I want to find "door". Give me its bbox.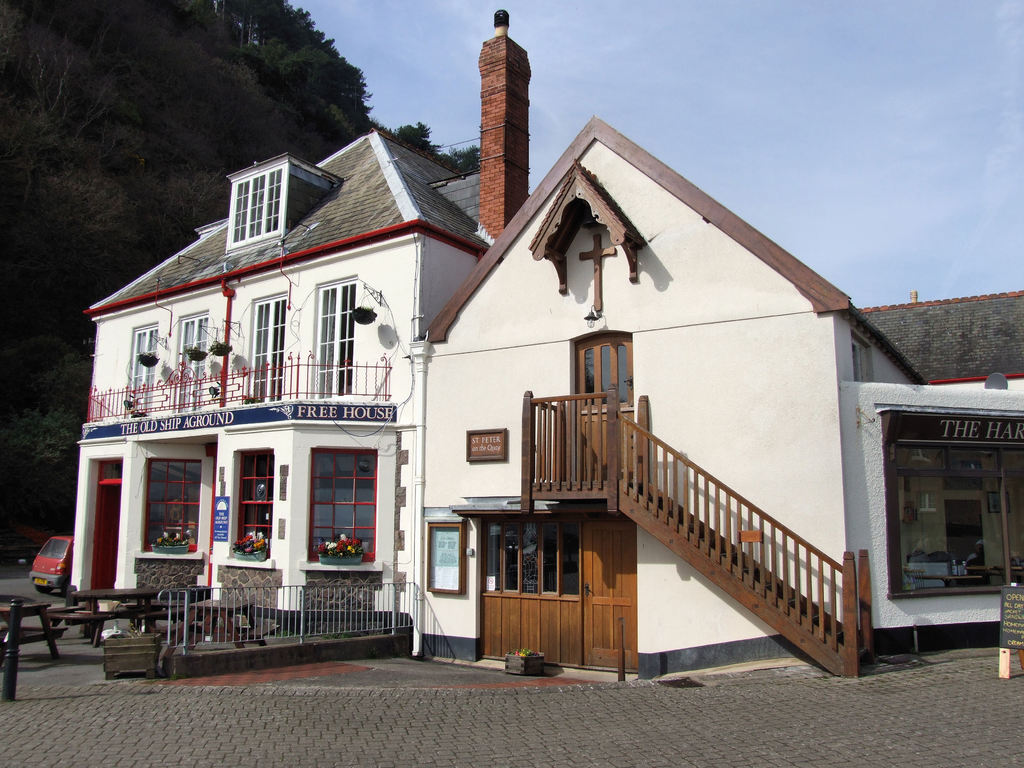
575 335 640 481.
